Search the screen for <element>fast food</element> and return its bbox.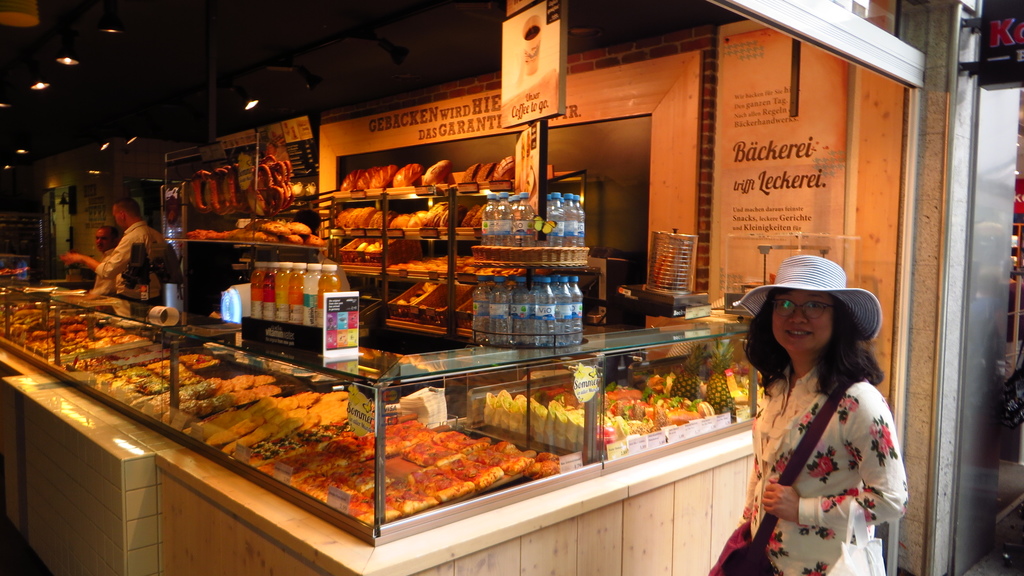
Found: crop(252, 417, 556, 529).
